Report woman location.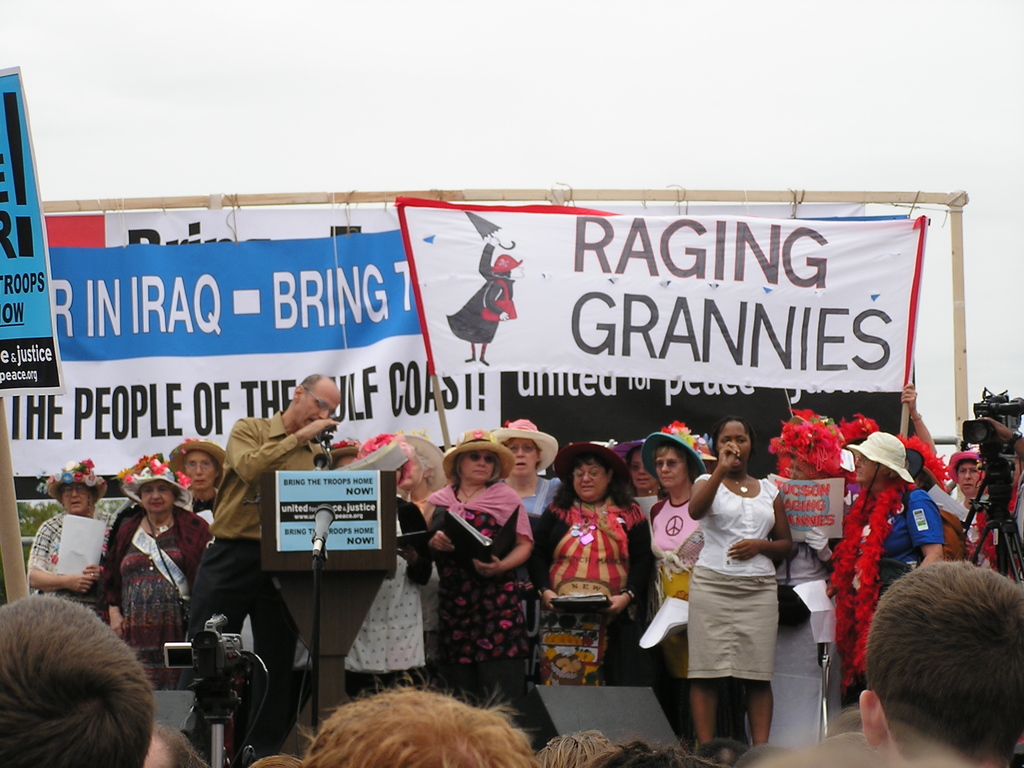
Report: crop(340, 429, 438, 698).
